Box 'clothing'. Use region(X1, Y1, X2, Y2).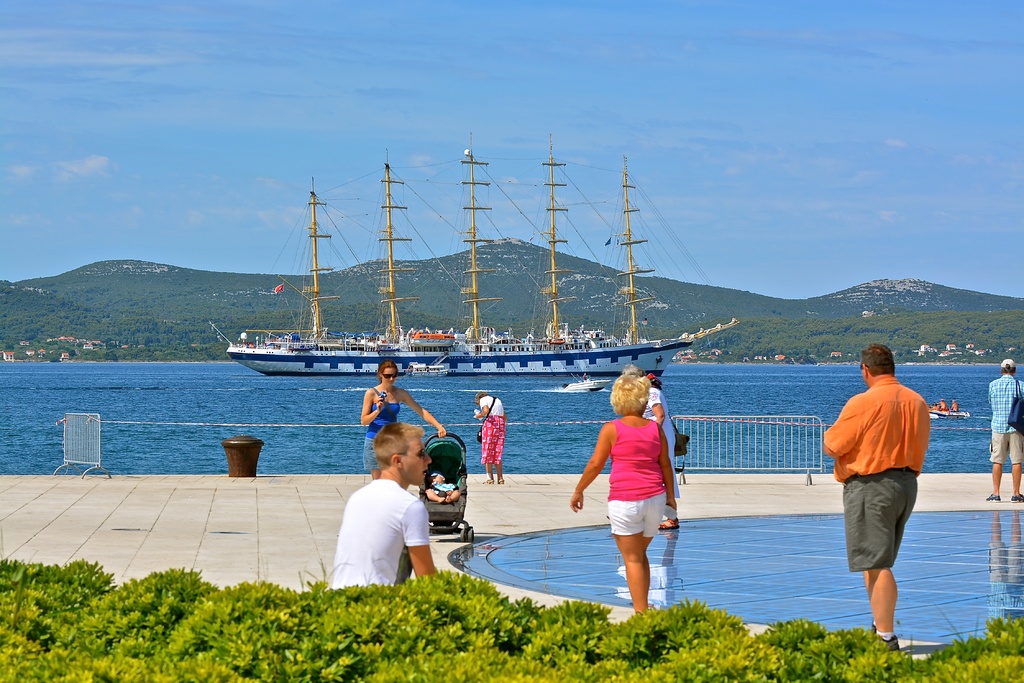
region(826, 380, 936, 578).
